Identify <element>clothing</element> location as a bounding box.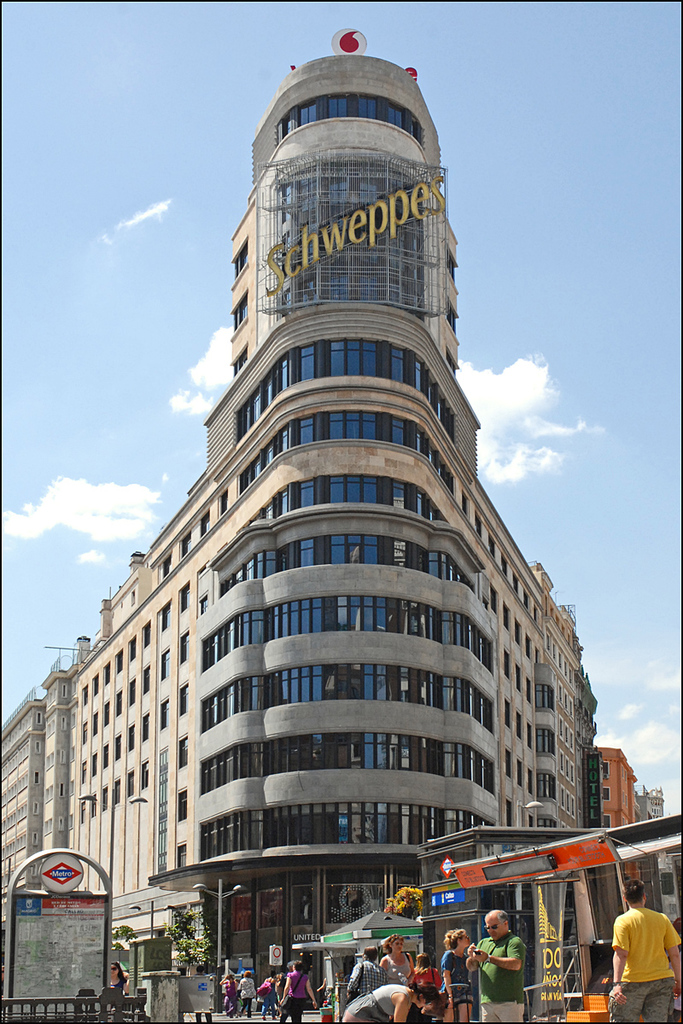
x1=238 y1=976 x2=260 y2=1016.
